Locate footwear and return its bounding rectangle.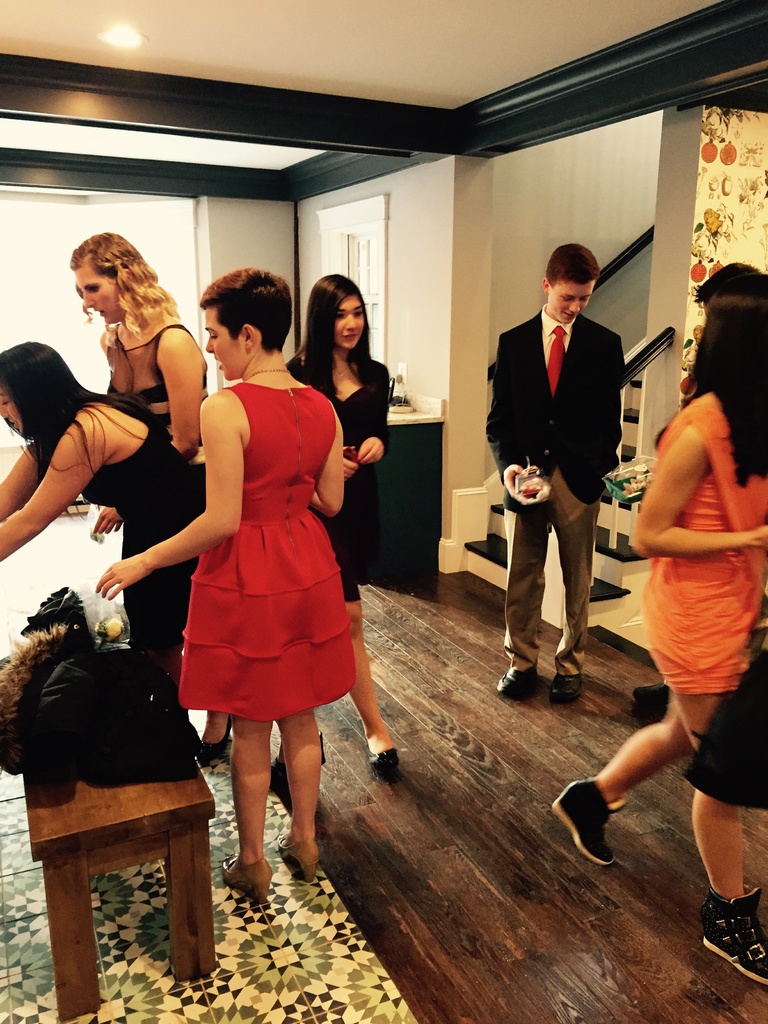
l=548, t=673, r=584, b=708.
